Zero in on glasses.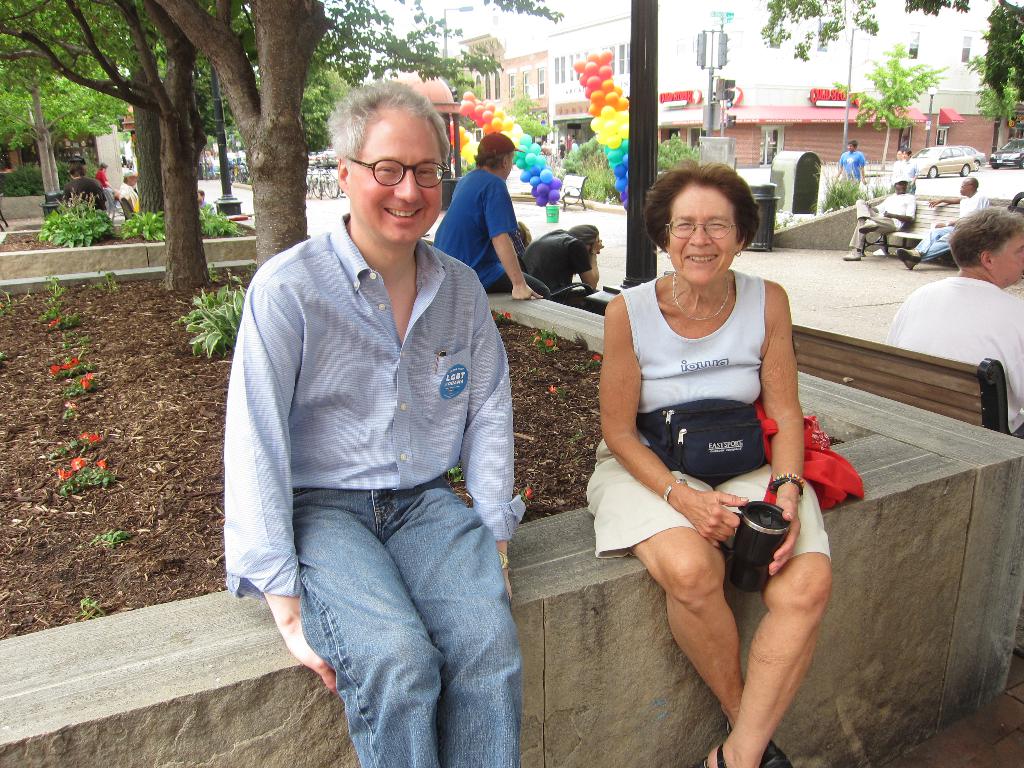
Zeroed in: x1=664, y1=219, x2=746, y2=239.
